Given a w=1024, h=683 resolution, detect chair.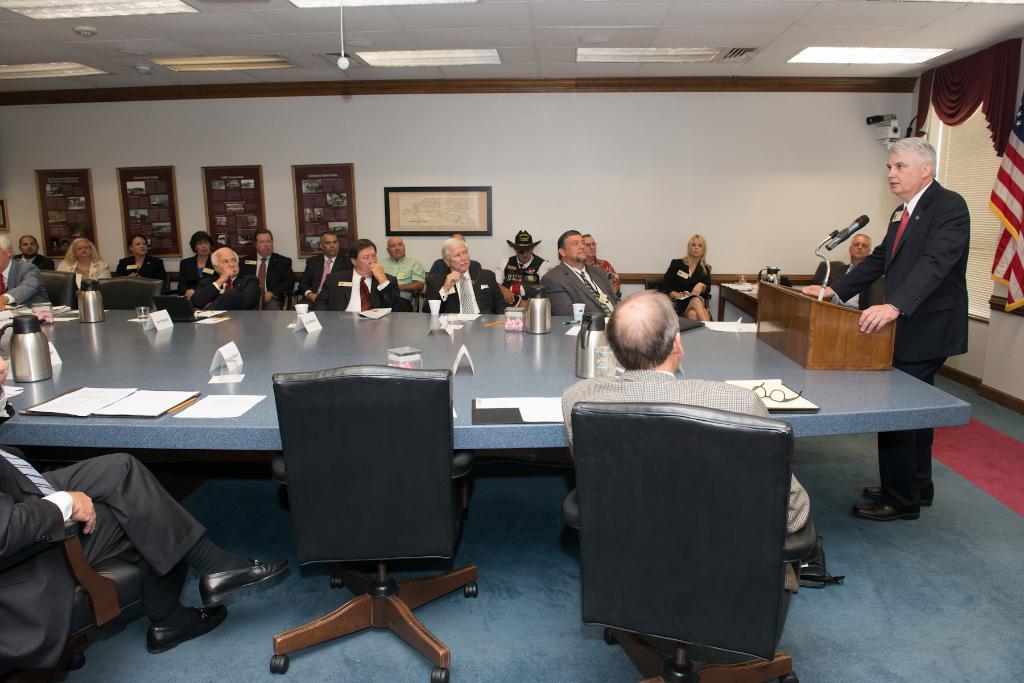
(576, 400, 801, 682).
